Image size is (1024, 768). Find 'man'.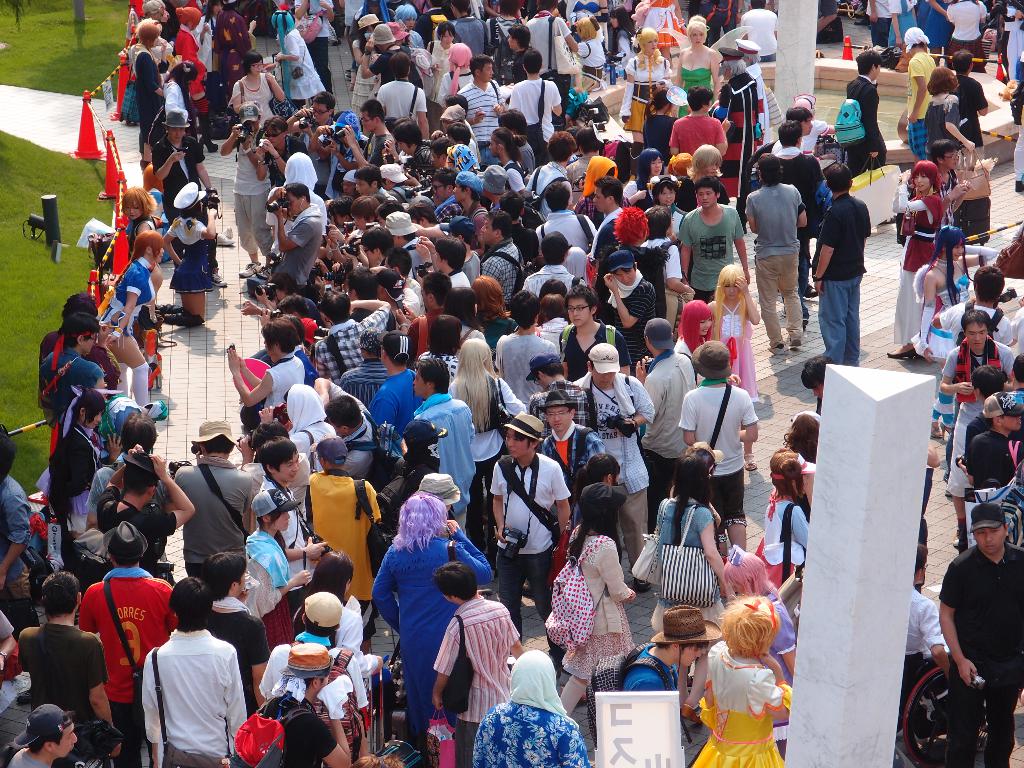
x1=952 y1=314 x2=1023 y2=496.
